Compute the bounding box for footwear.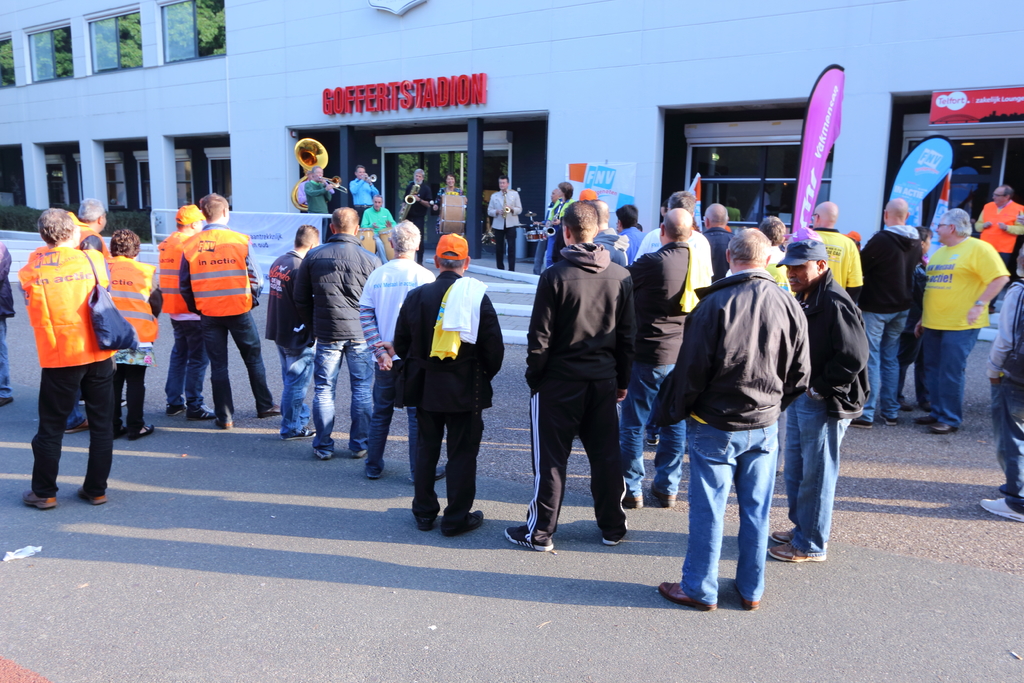
select_region(312, 451, 333, 458).
